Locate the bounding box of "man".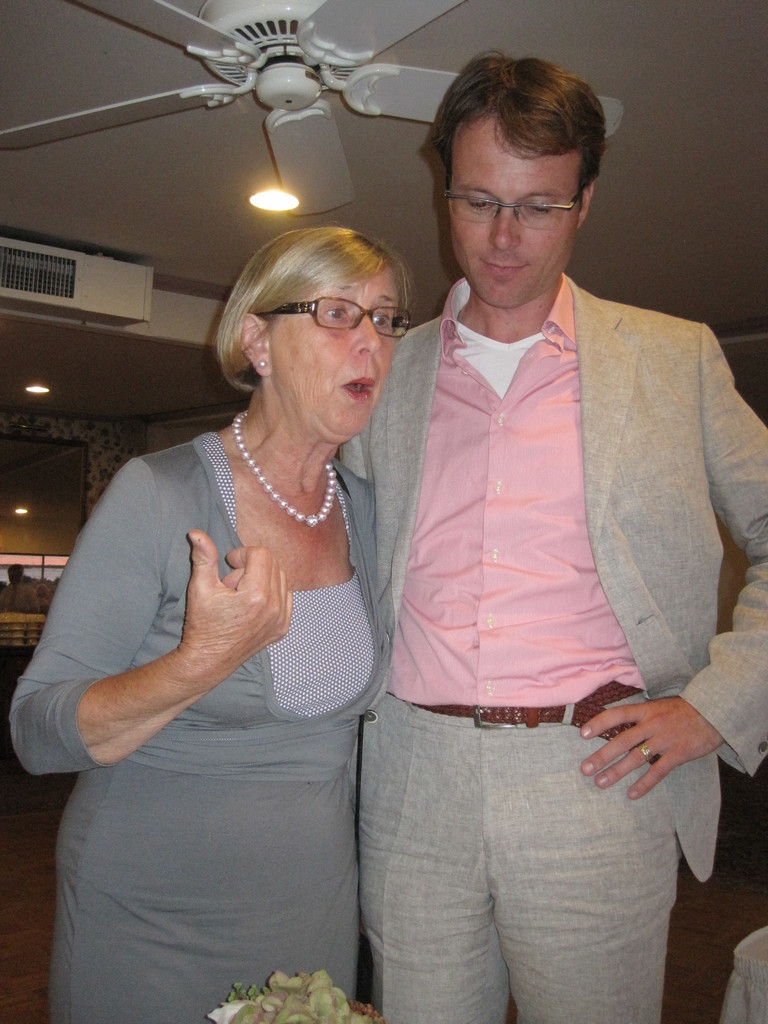
Bounding box: bbox=(323, 79, 745, 1007).
